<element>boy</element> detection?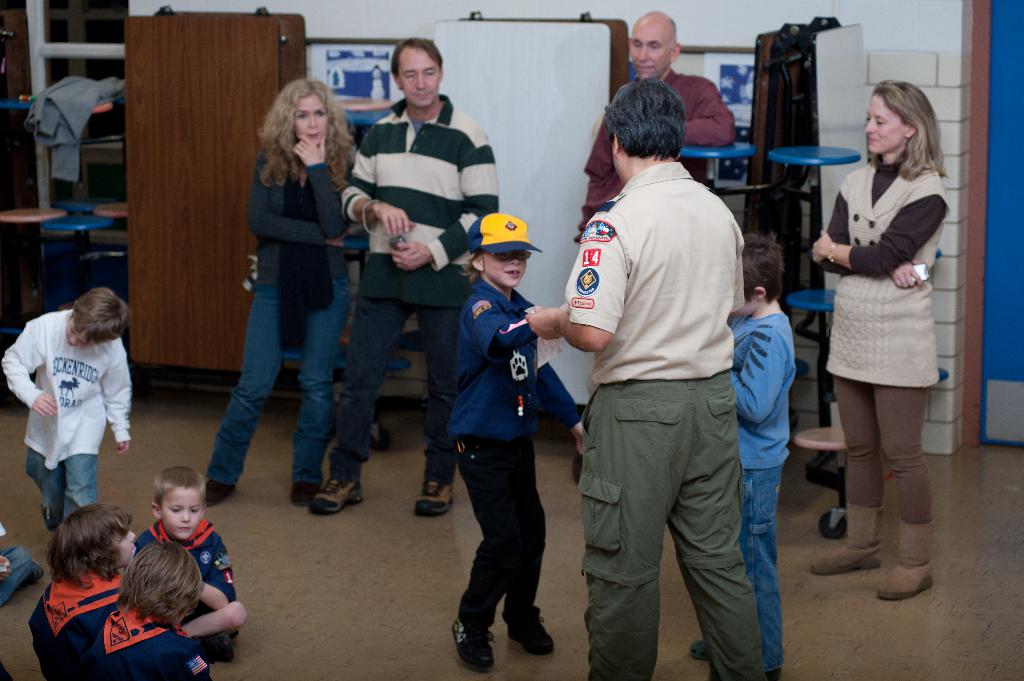
[79,541,212,680]
